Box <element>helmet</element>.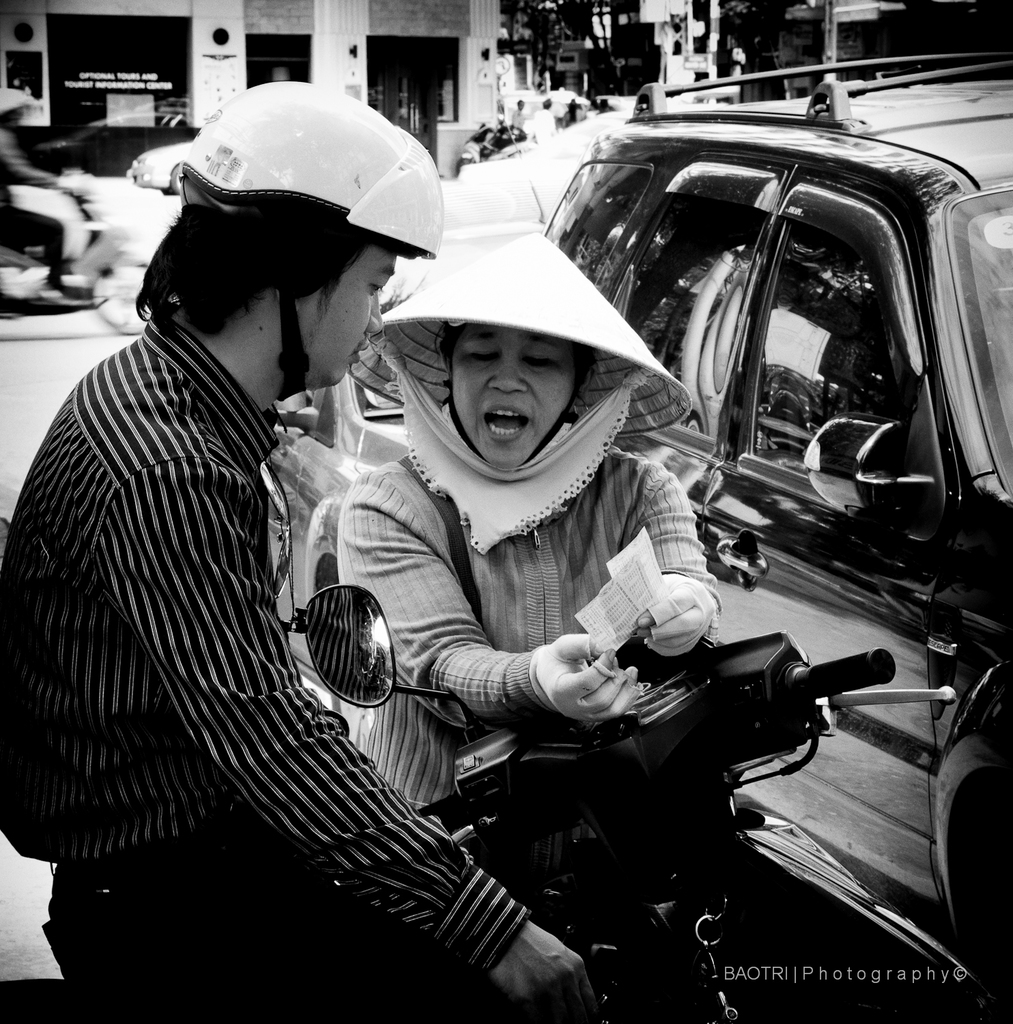
<region>156, 88, 450, 407</region>.
